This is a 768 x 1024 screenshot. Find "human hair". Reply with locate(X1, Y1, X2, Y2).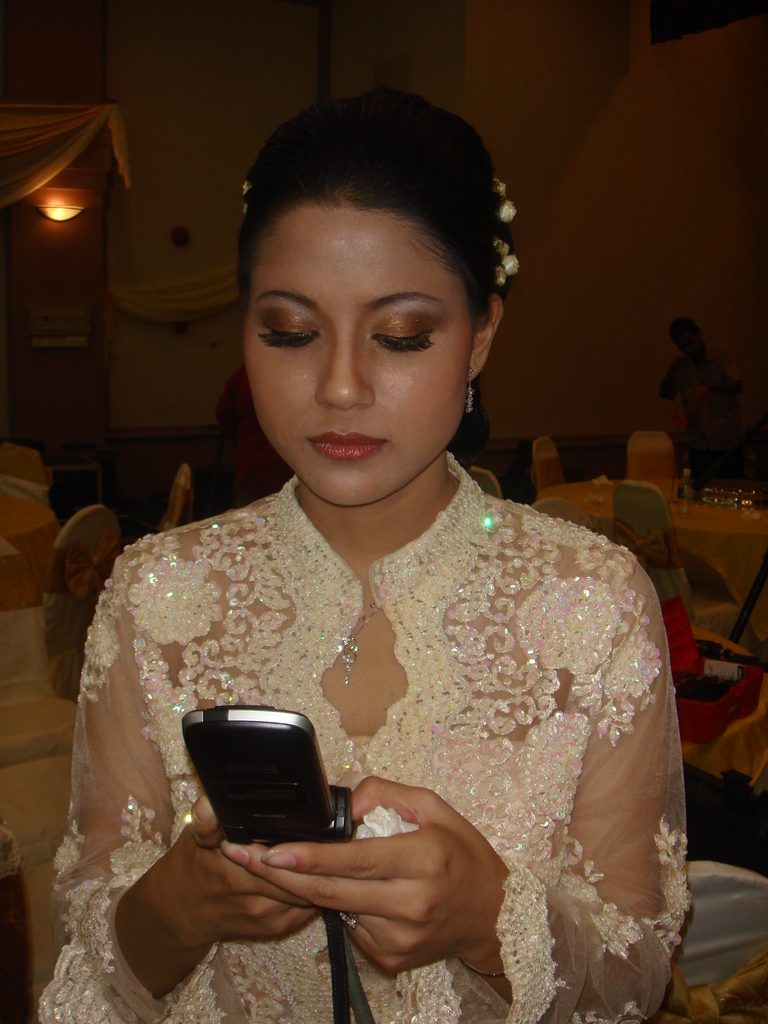
locate(236, 90, 502, 353).
